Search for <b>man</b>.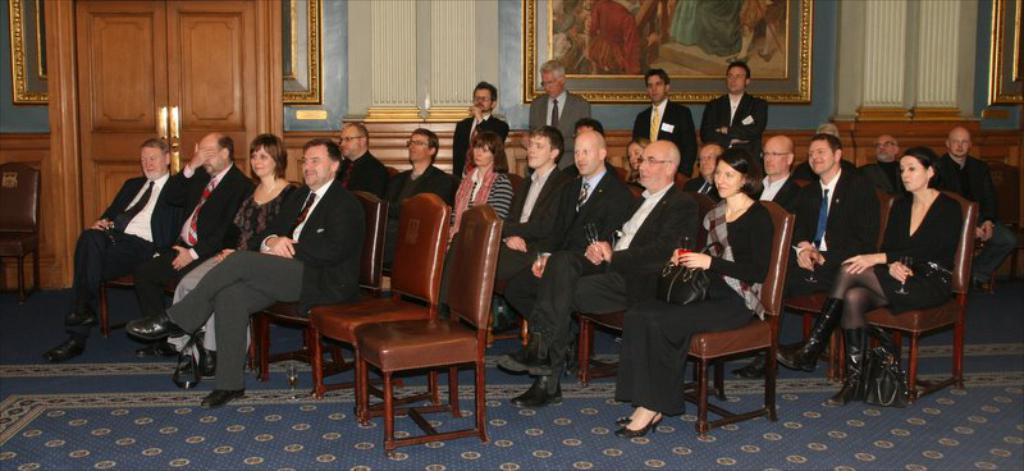
Found at BBox(65, 133, 191, 353).
